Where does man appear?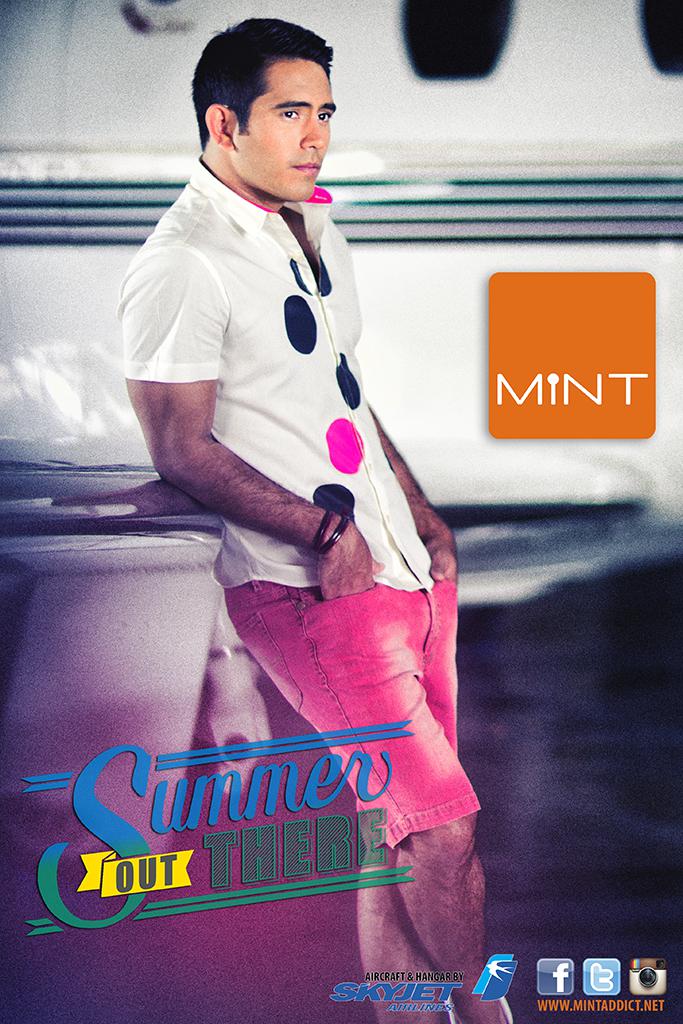
Appears at BBox(103, 24, 475, 903).
